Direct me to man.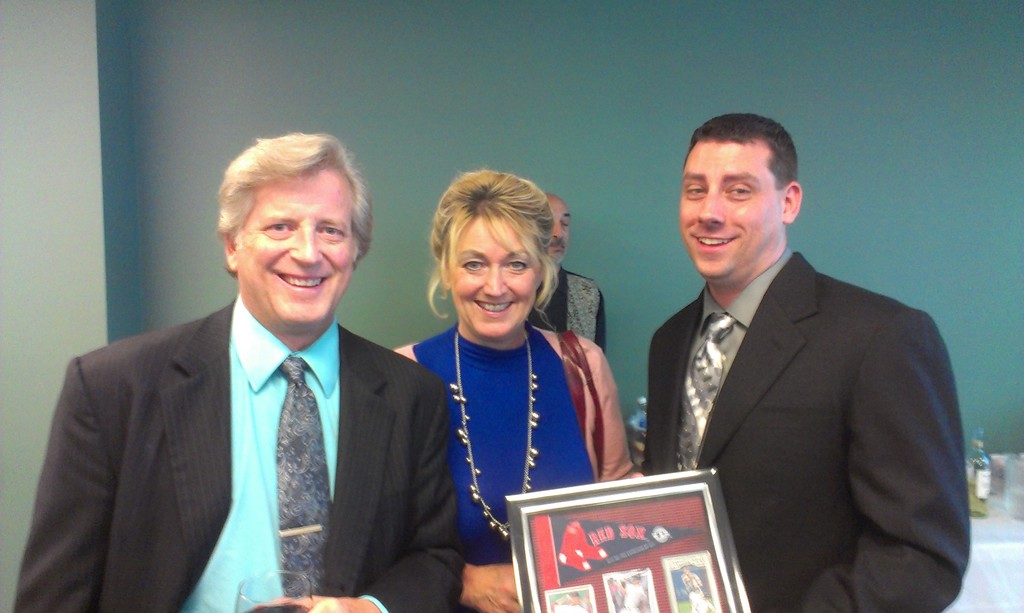
Direction: {"x1": 605, "y1": 108, "x2": 982, "y2": 601}.
